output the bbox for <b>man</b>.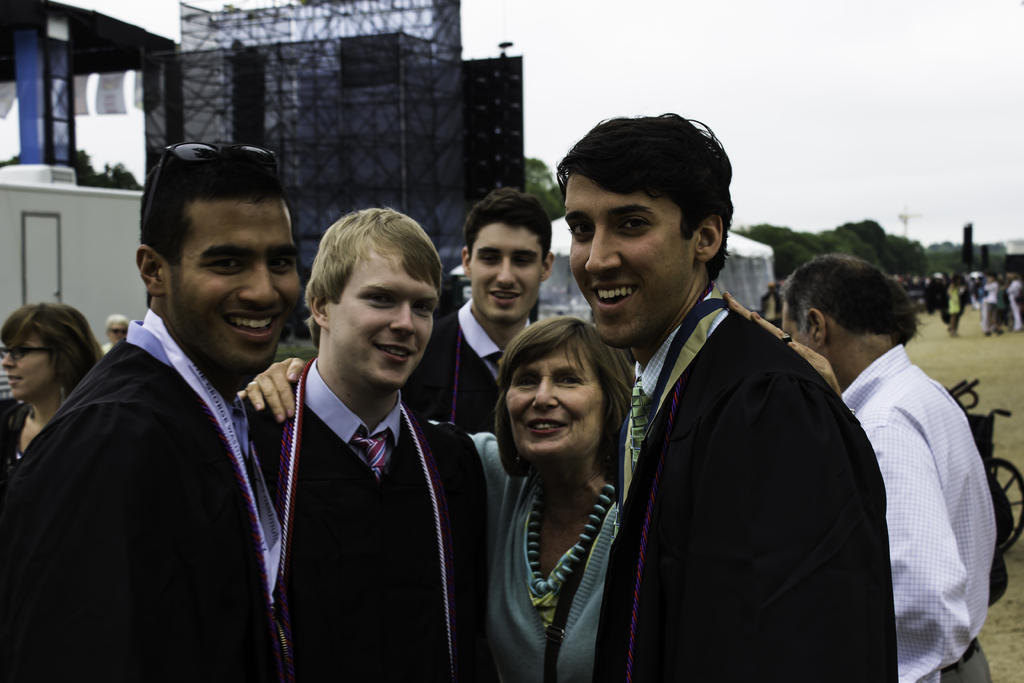
780,253,999,682.
